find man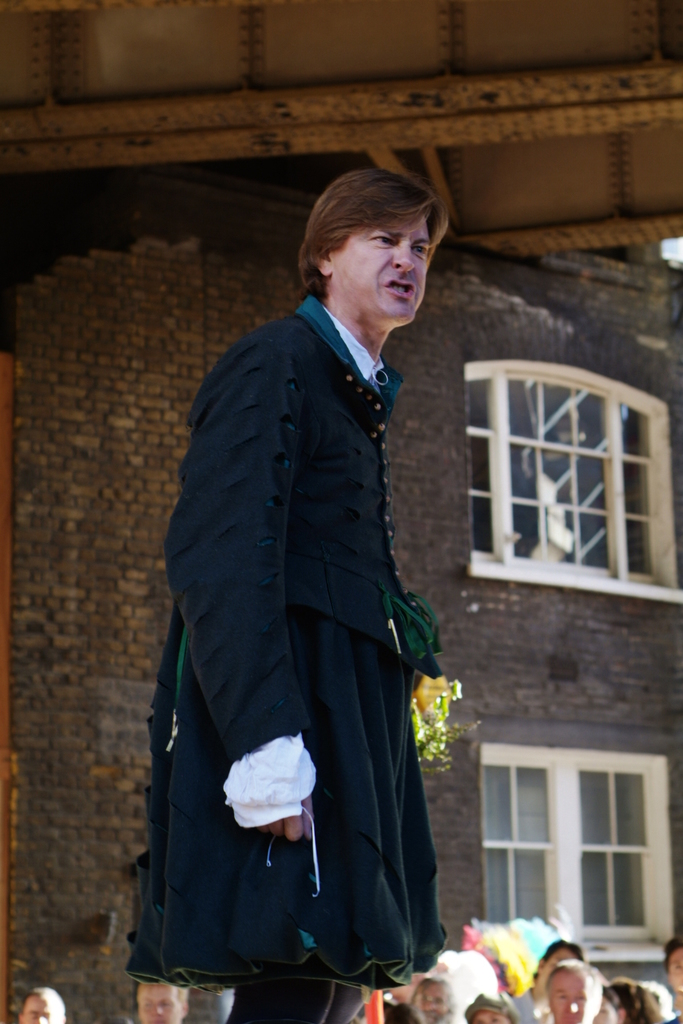
bbox(508, 937, 583, 1023)
